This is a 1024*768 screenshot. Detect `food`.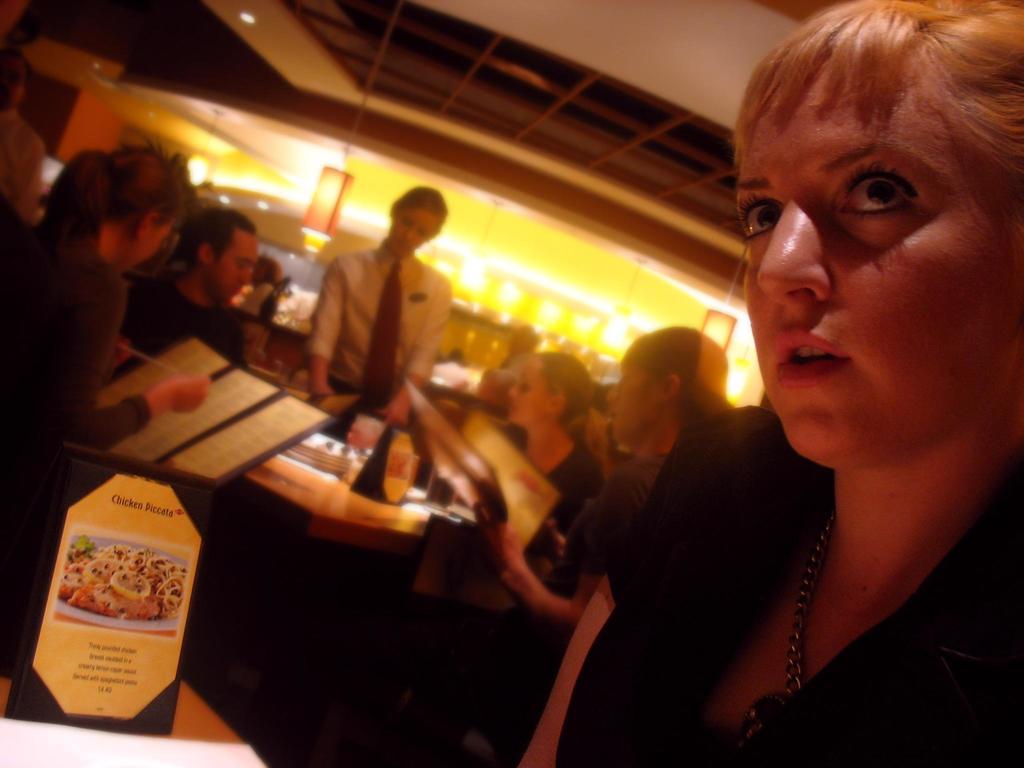
61/543/182/620.
